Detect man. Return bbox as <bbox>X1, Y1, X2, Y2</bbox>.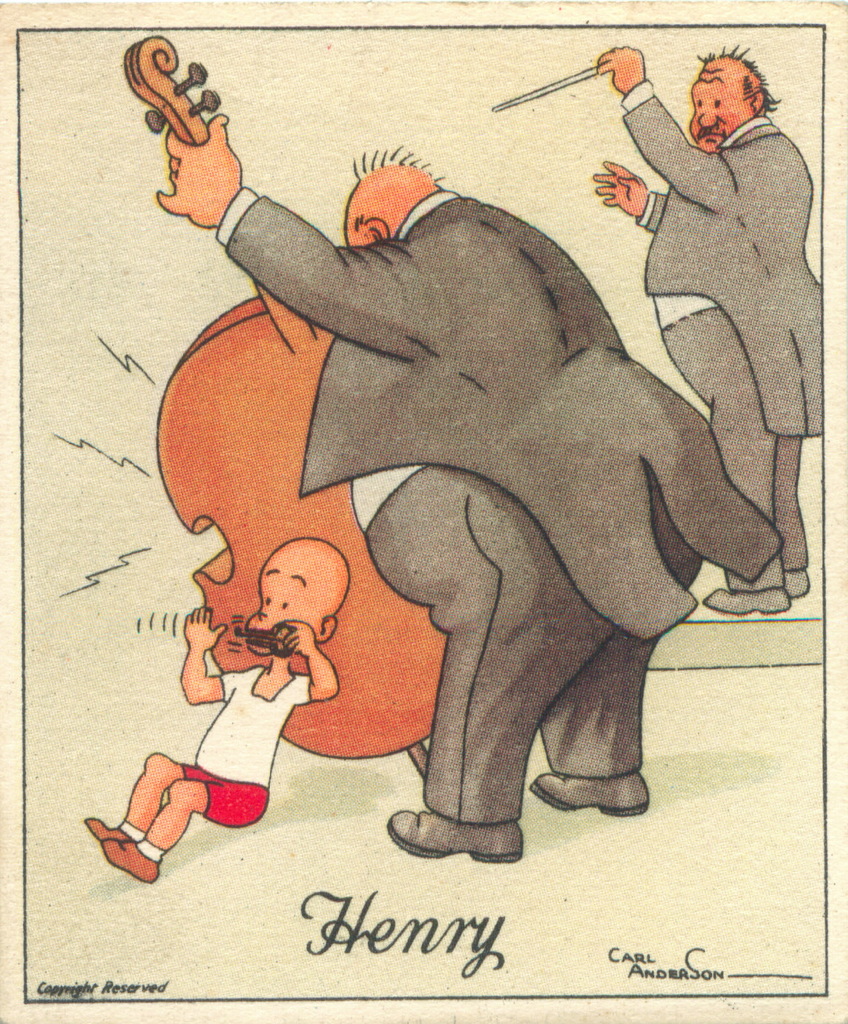
<bbox>587, 13, 830, 571</bbox>.
